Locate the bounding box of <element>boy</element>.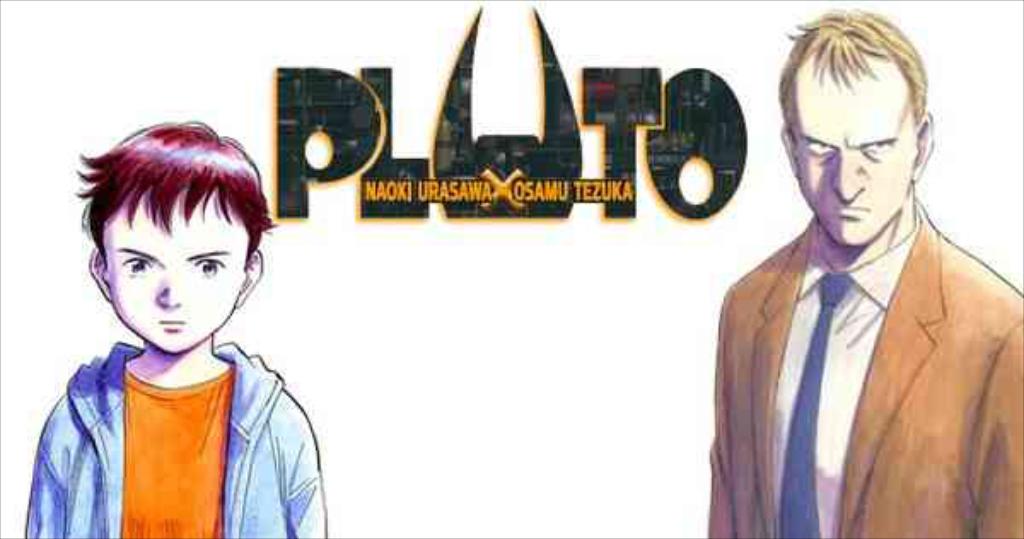
Bounding box: (49,101,312,530).
